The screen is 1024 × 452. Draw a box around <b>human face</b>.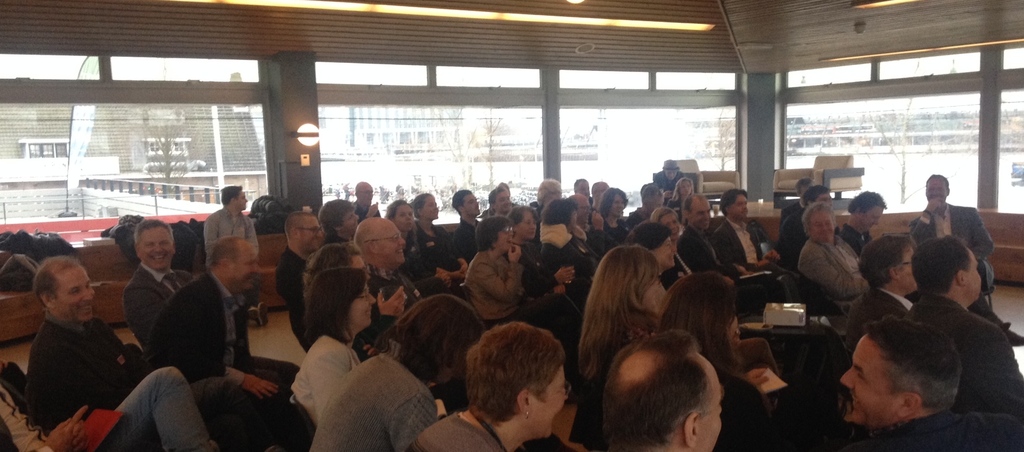
detection(233, 246, 263, 296).
